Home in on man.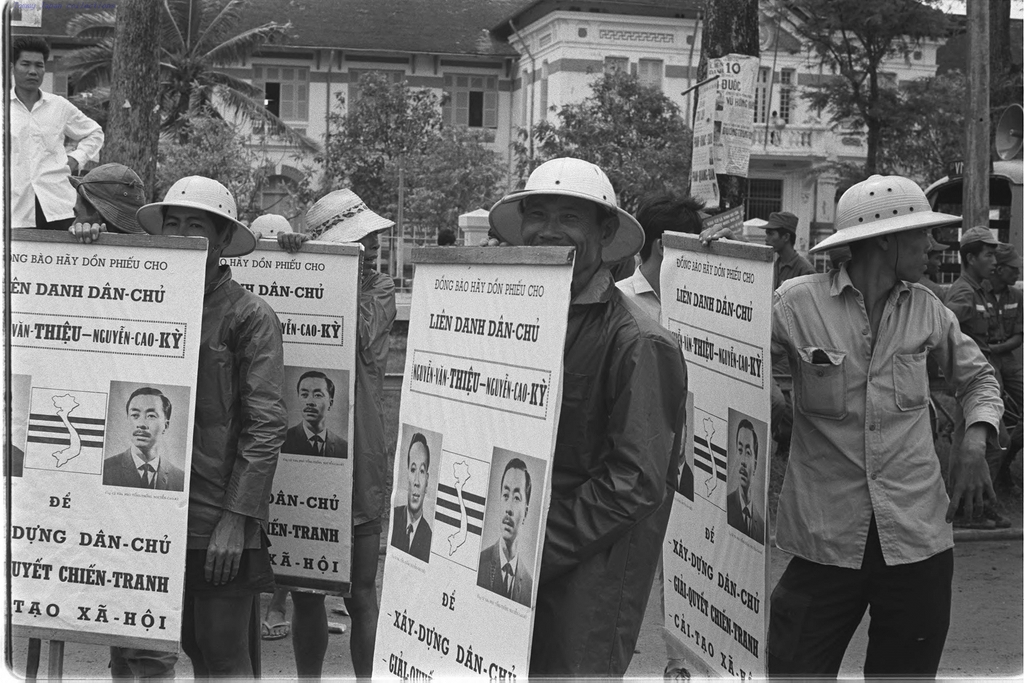
Homed in at bbox=[0, 42, 109, 240].
